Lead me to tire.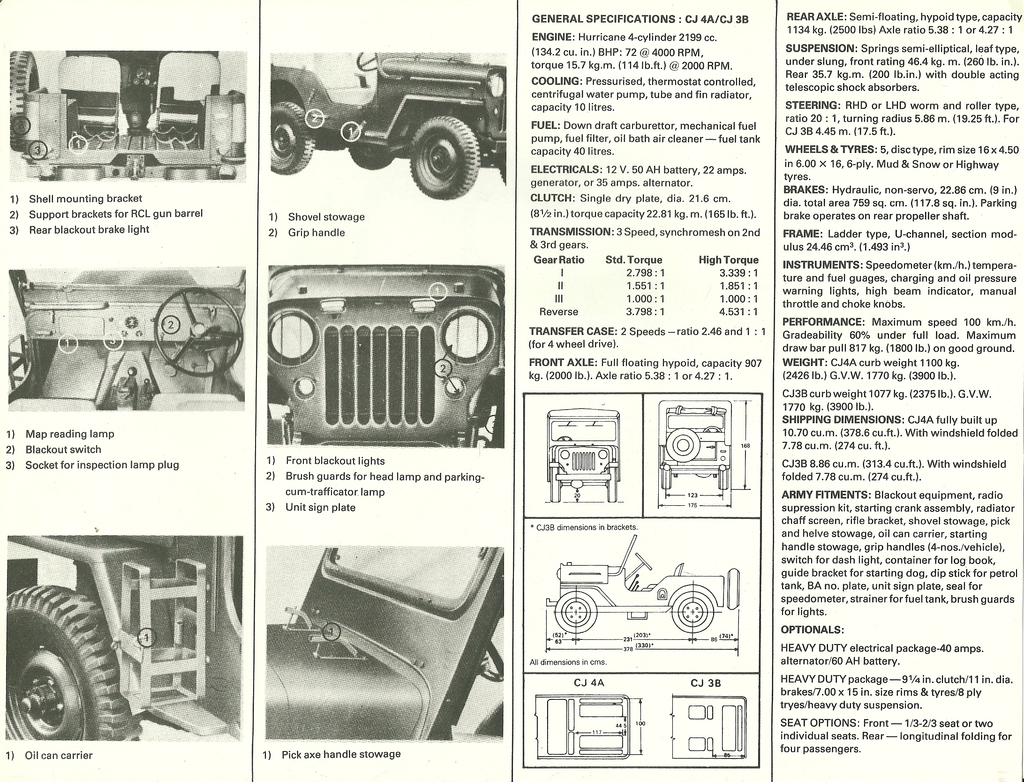
Lead to [7, 49, 40, 150].
